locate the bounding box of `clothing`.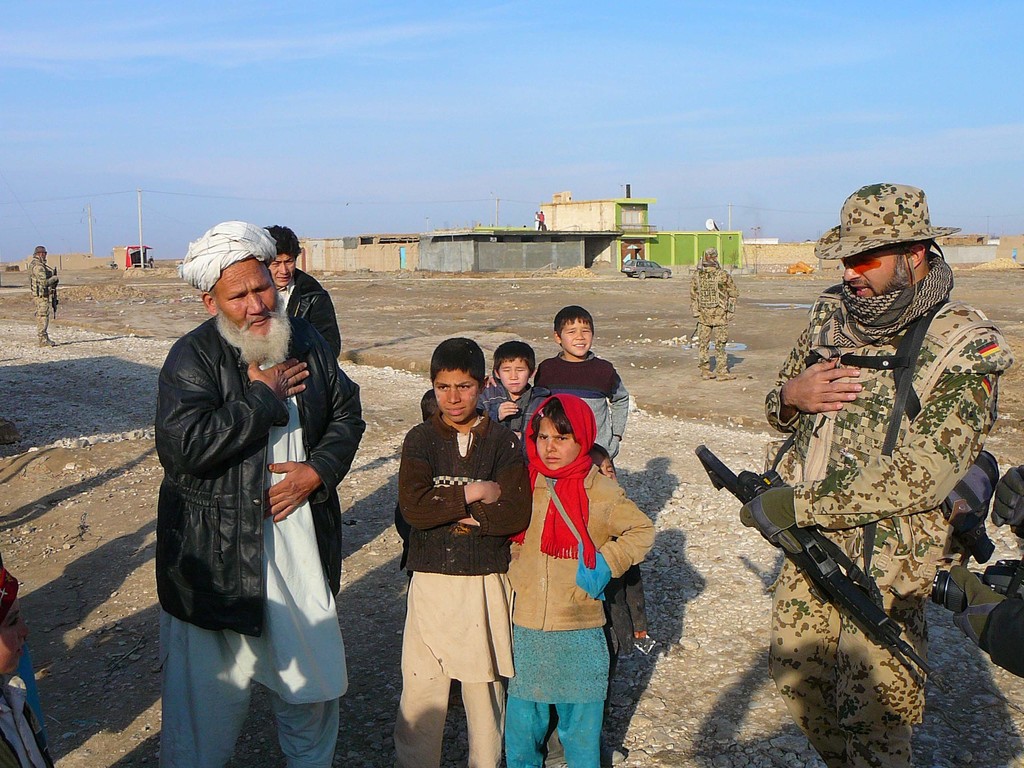
Bounding box: [154,313,369,767].
